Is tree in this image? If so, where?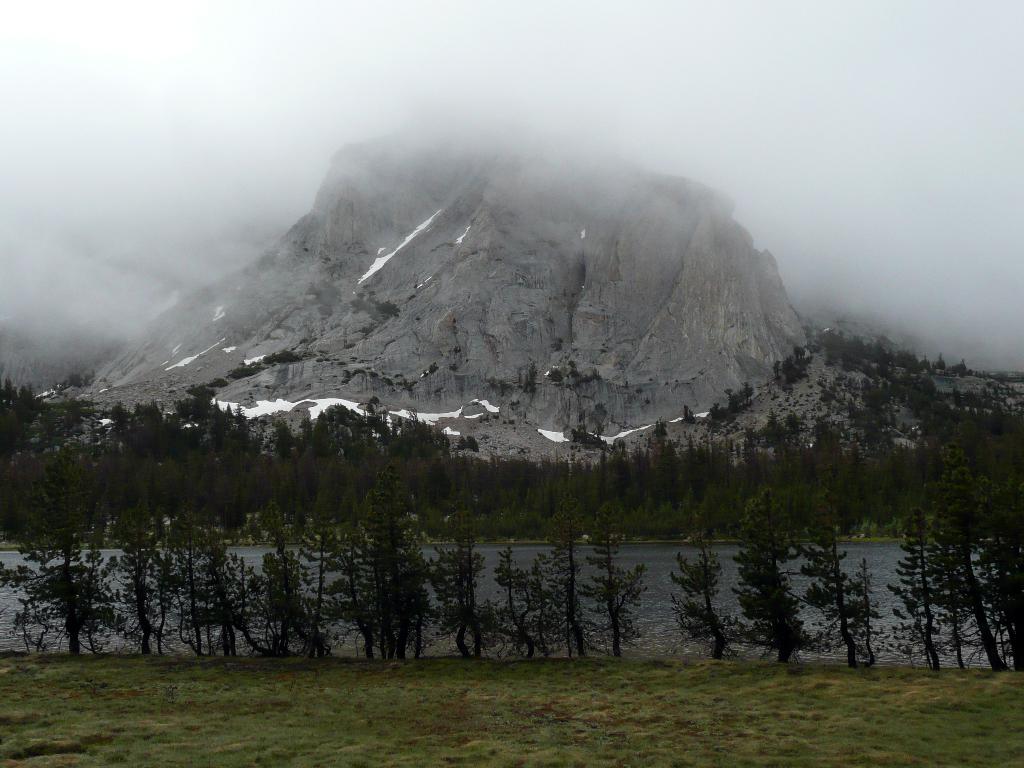
Yes, at (x1=162, y1=442, x2=293, y2=660).
